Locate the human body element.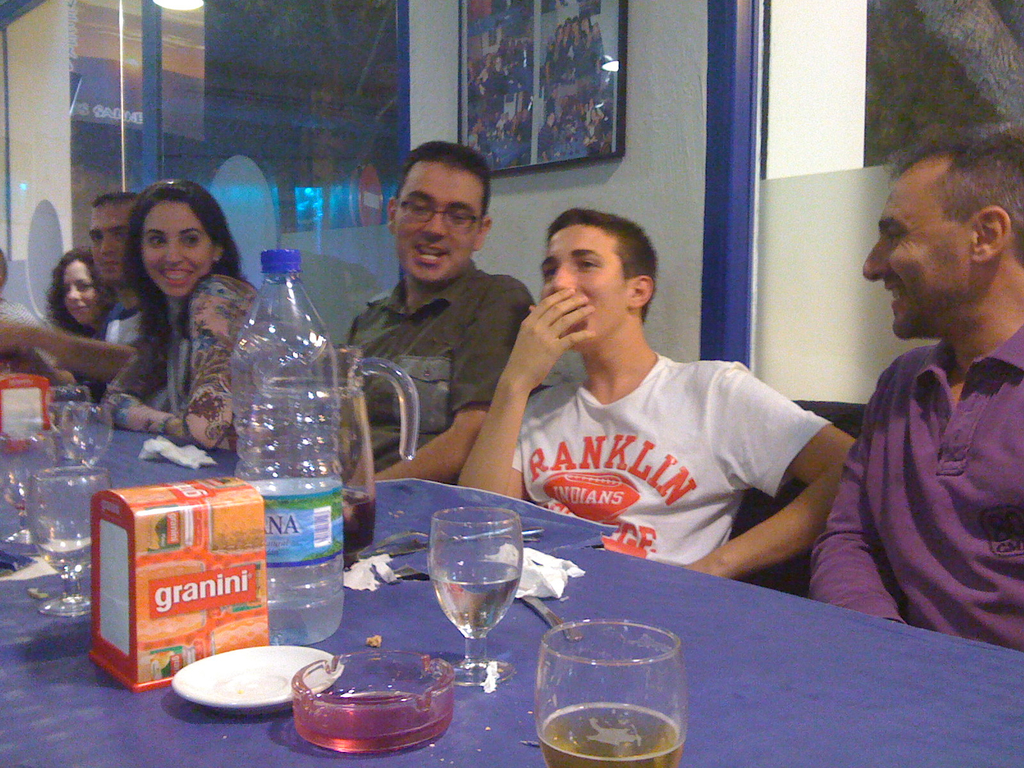
Element bbox: bbox=[800, 111, 1023, 653].
